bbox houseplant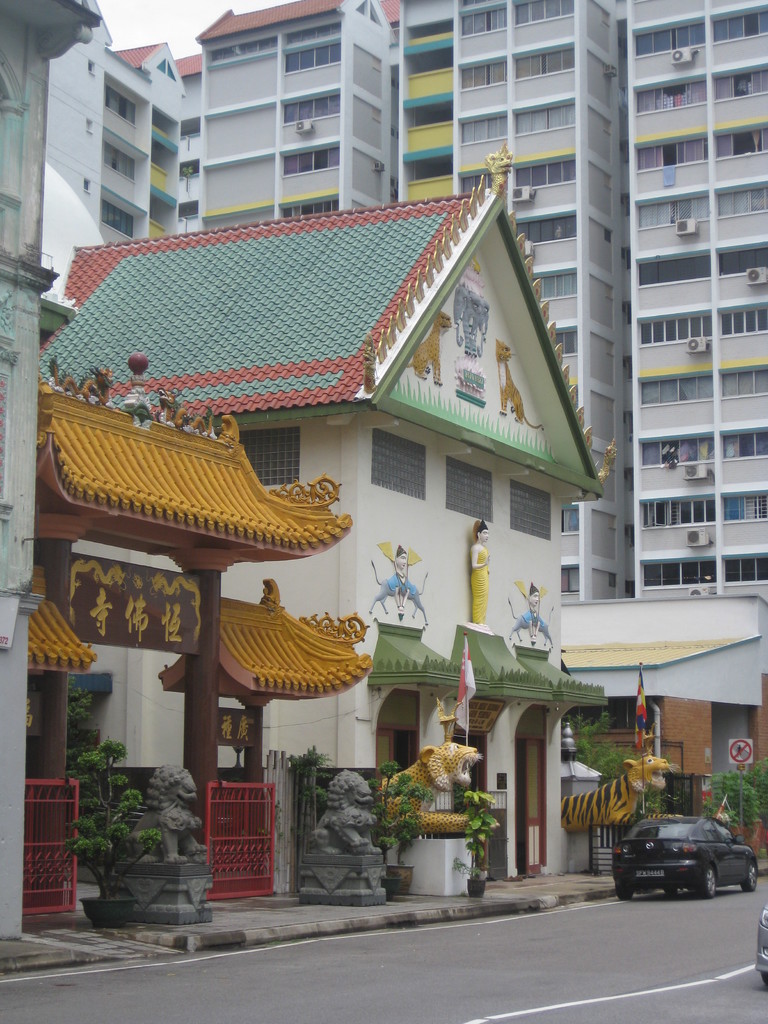
crop(369, 758, 431, 888)
